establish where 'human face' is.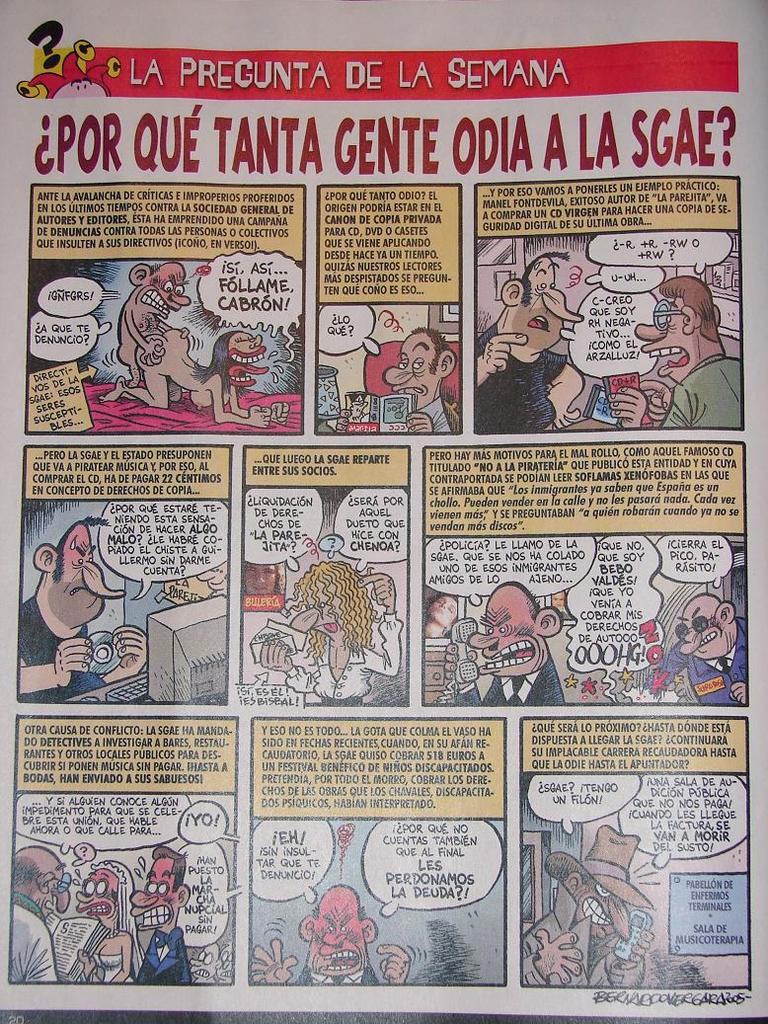
Established at 48 525 122 632.
